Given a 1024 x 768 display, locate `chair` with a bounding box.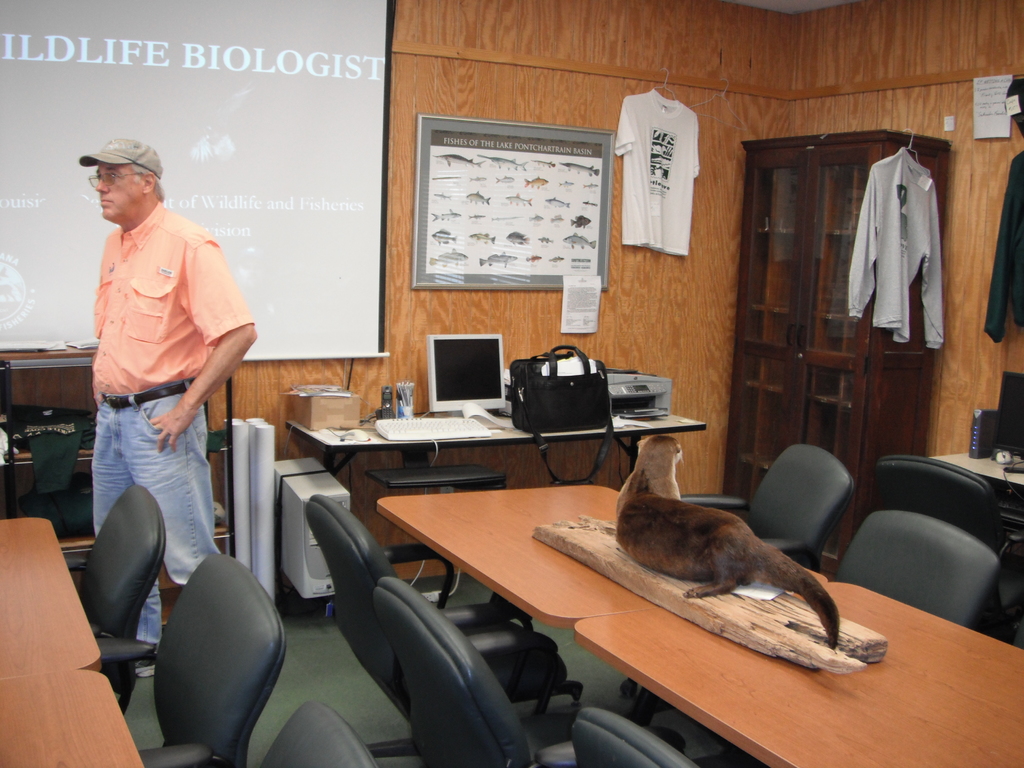
Located: select_region(255, 699, 372, 767).
